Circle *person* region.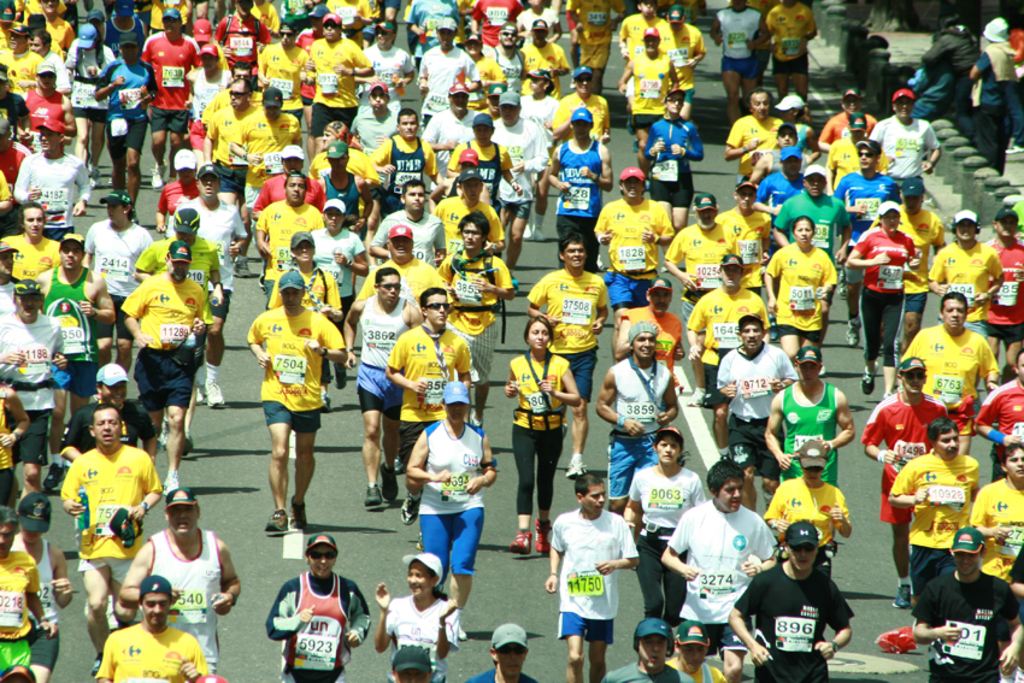
Region: l=842, t=198, r=917, b=400.
